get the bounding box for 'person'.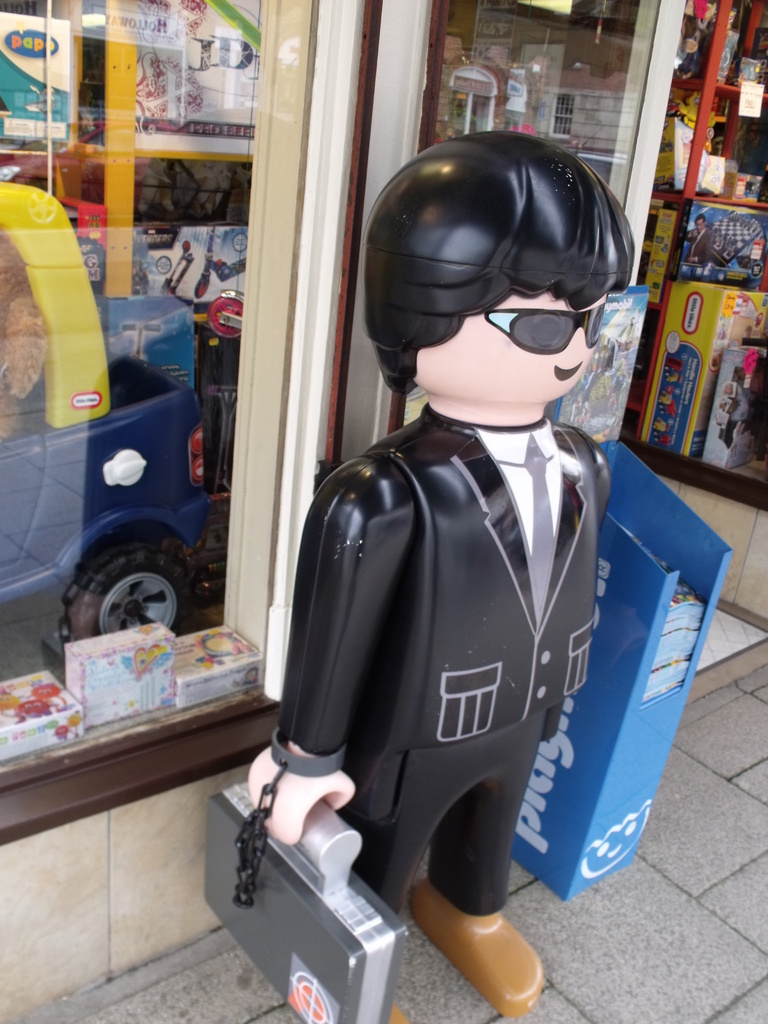
688 218 708 266.
